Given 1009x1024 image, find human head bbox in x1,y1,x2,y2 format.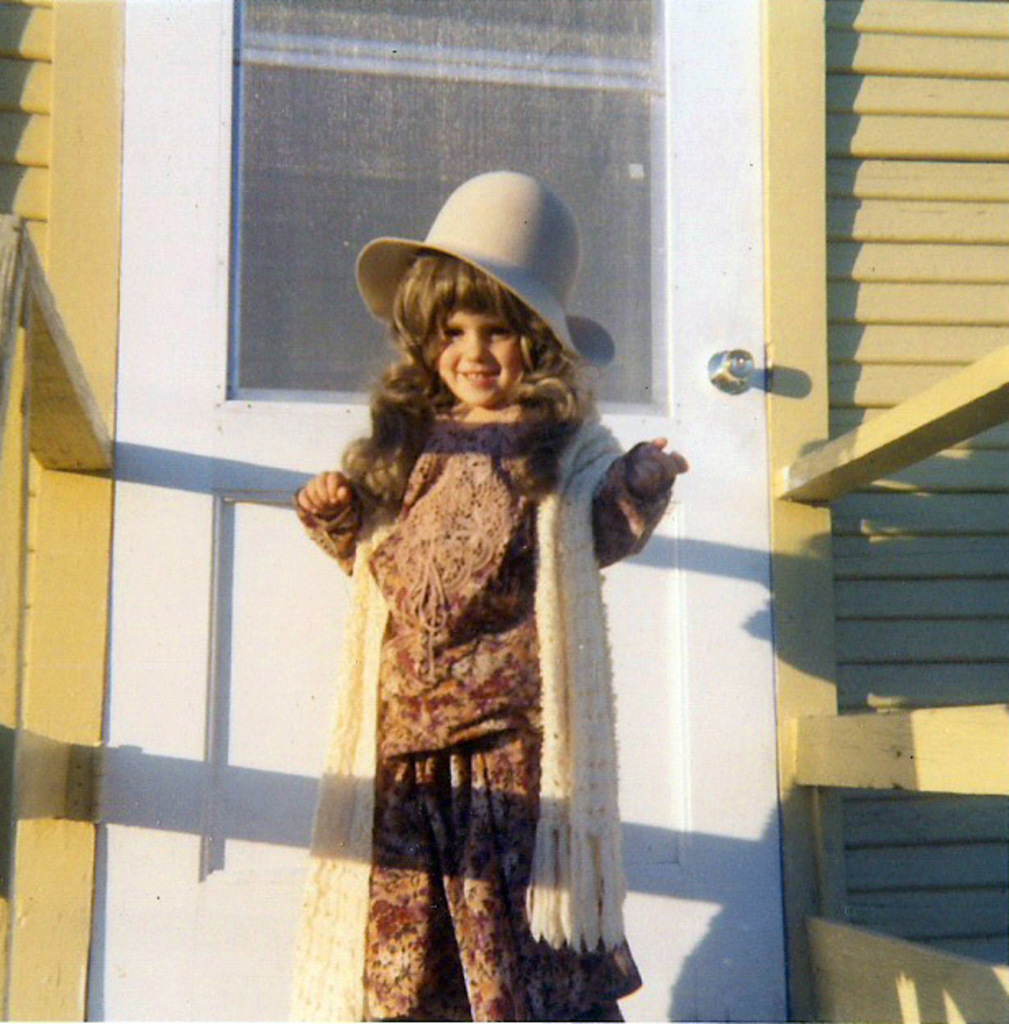
358,225,594,414.
